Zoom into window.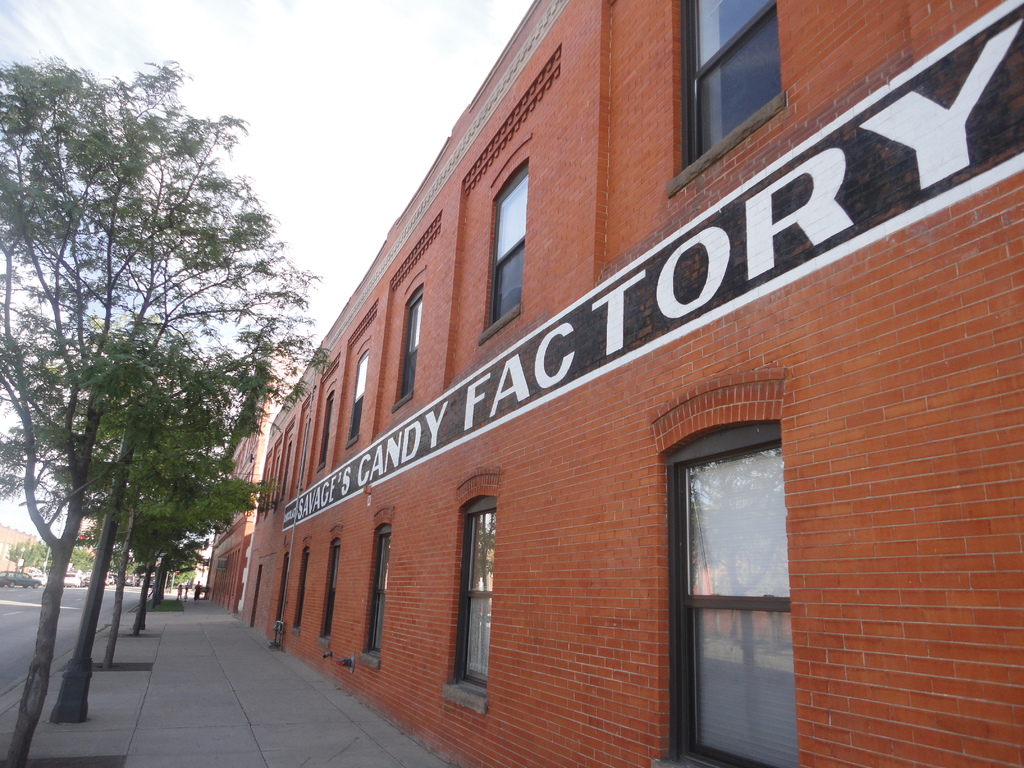
Zoom target: {"x1": 396, "y1": 280, "x2": 426, "y2": 401}.
